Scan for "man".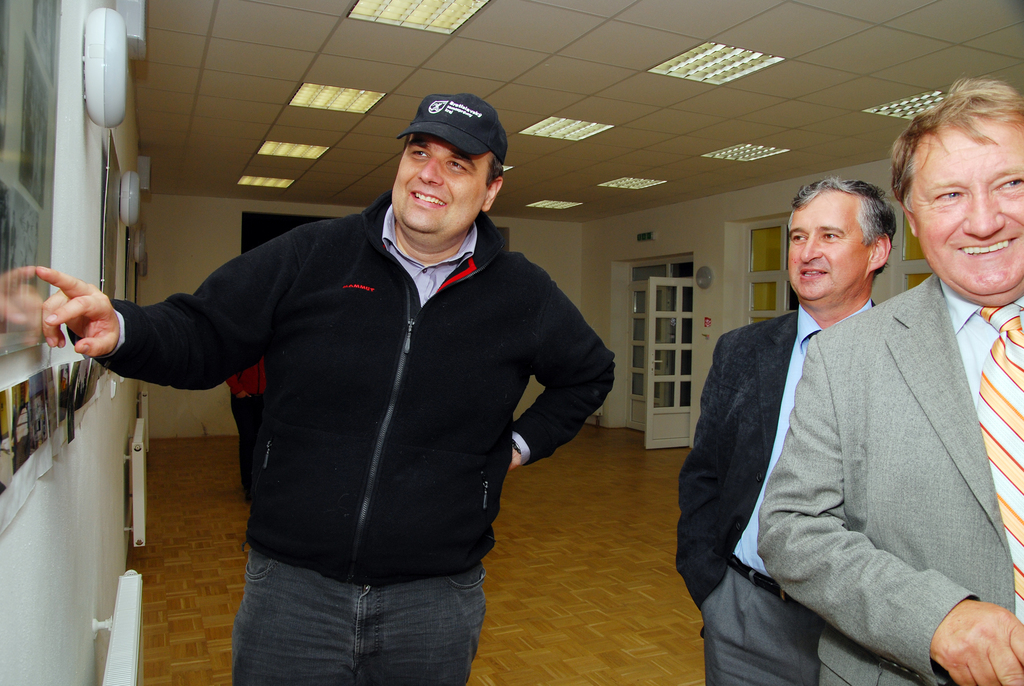
Scan result: bbox=[758, 79, 1023, 685].
